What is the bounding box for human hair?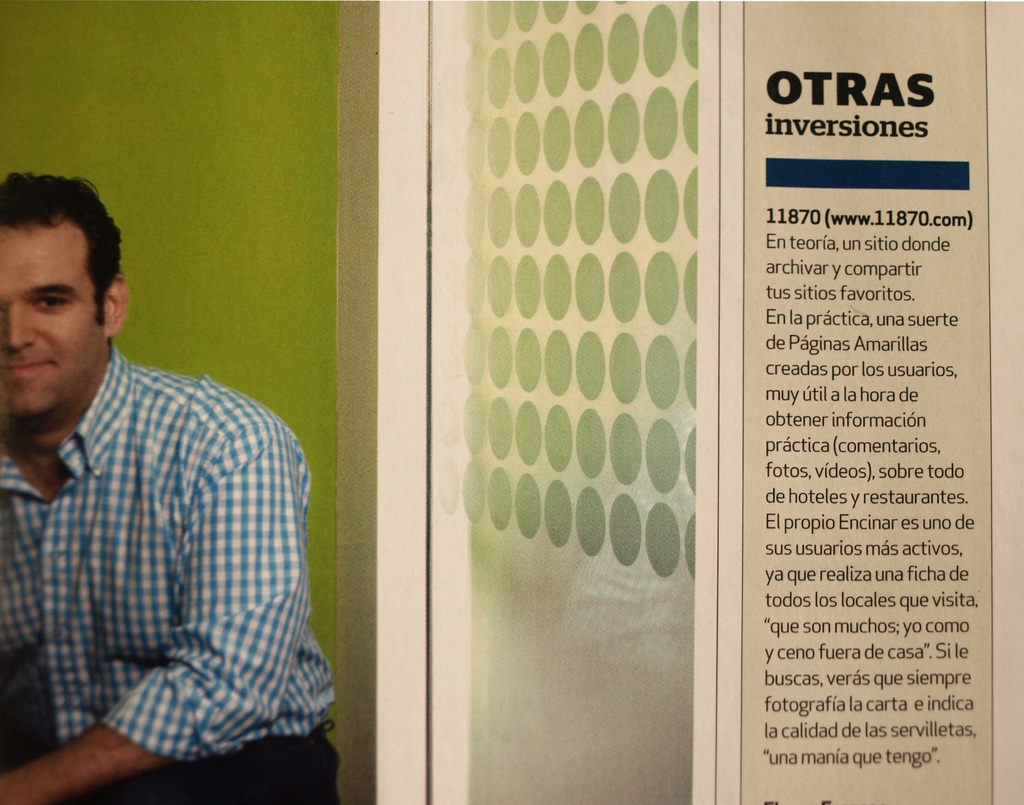
[left=0, top=164, right=125, bottom=325].
